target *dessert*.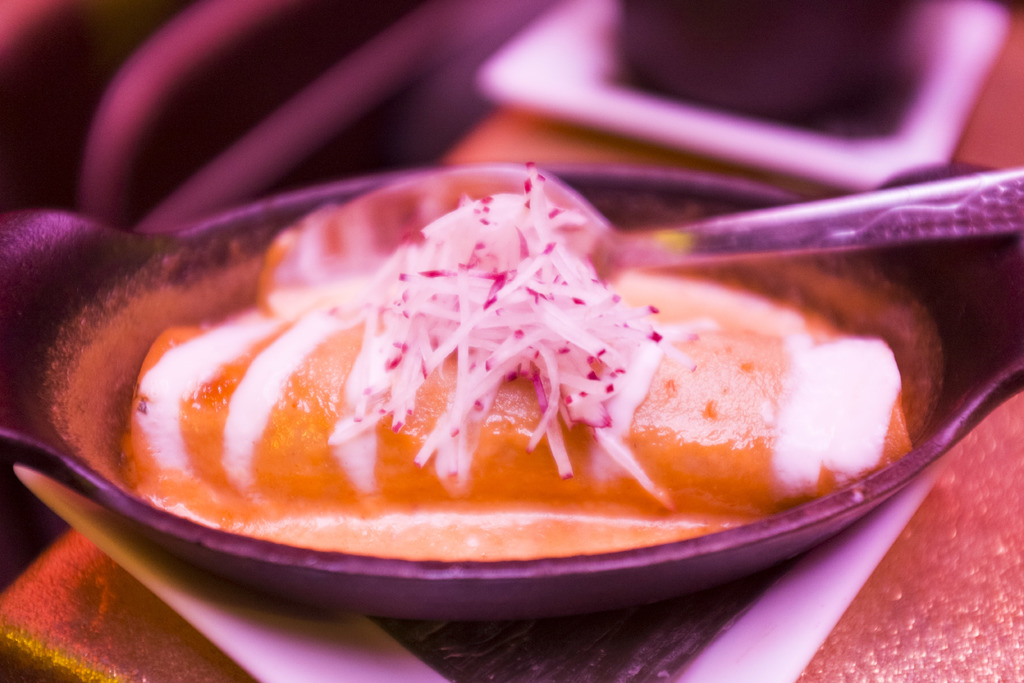
Target region: x1=88 y1=118 x2=910 y2=618.
